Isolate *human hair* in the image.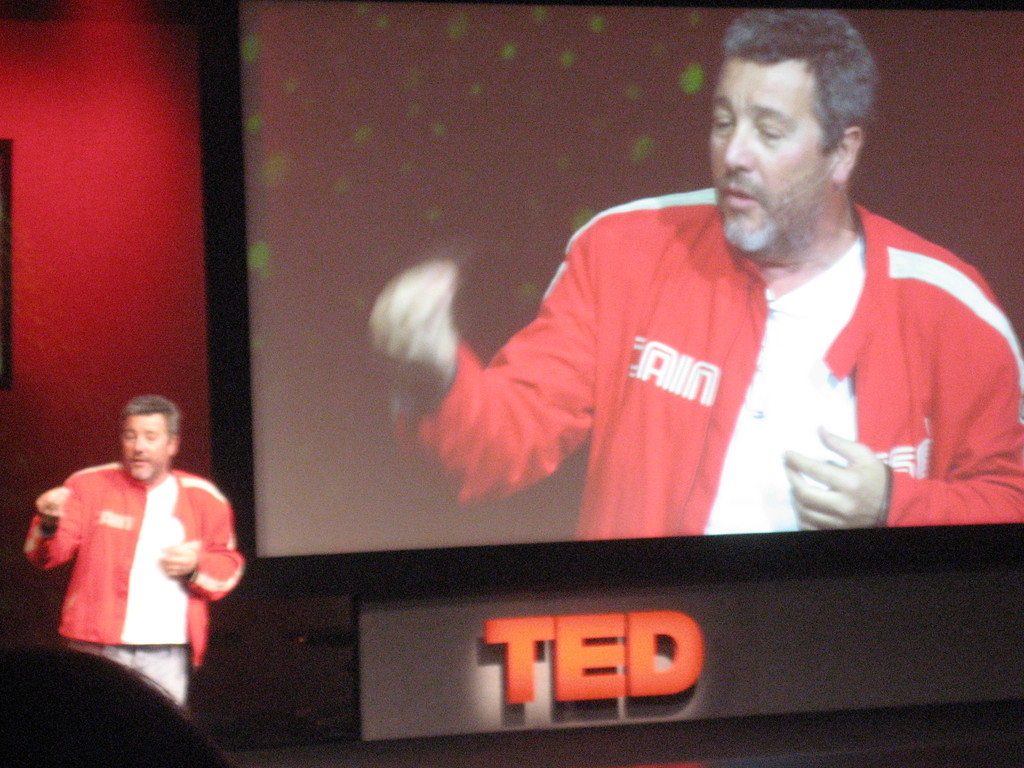
Isolated region: locate(120, 395, 179, 444).
